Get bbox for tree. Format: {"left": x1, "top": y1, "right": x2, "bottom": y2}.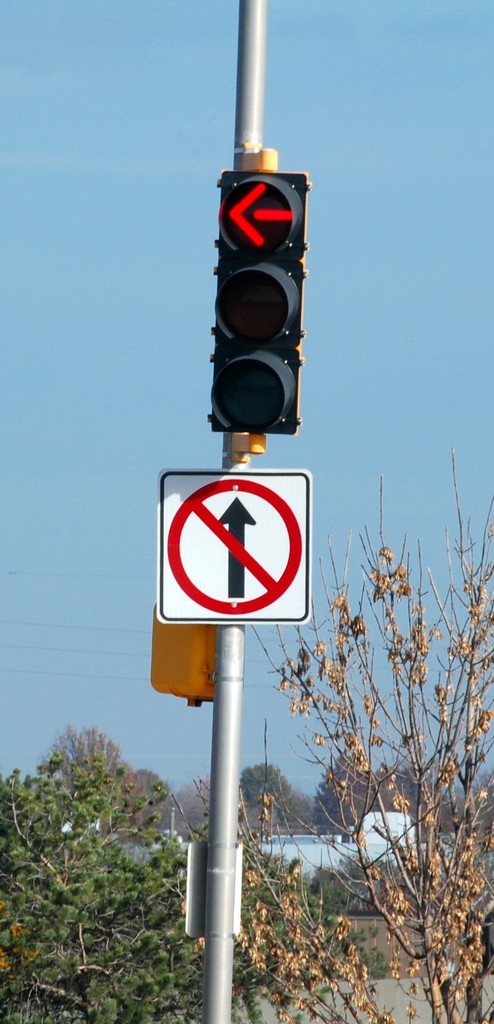
{"left": 238, "top": 440, "right": 490, "bottom": 1023}.
